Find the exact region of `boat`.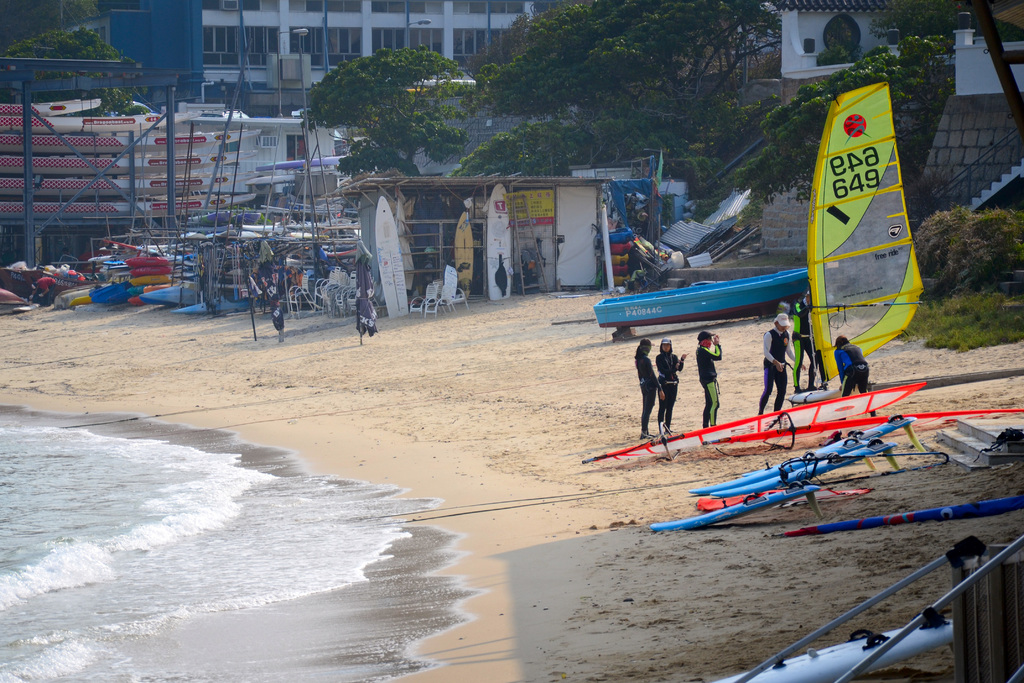
Exact region: (x1=582, y1=73, x2=1023, y2=461).
